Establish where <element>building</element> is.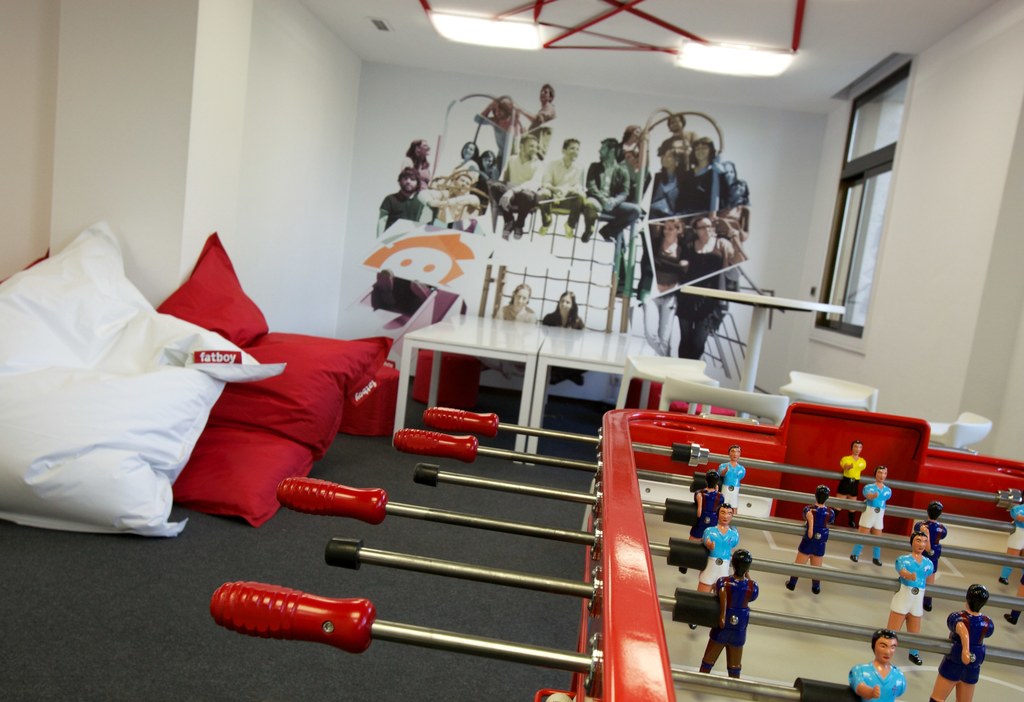
Established at bbox=(8, 0, 1023, 701).
